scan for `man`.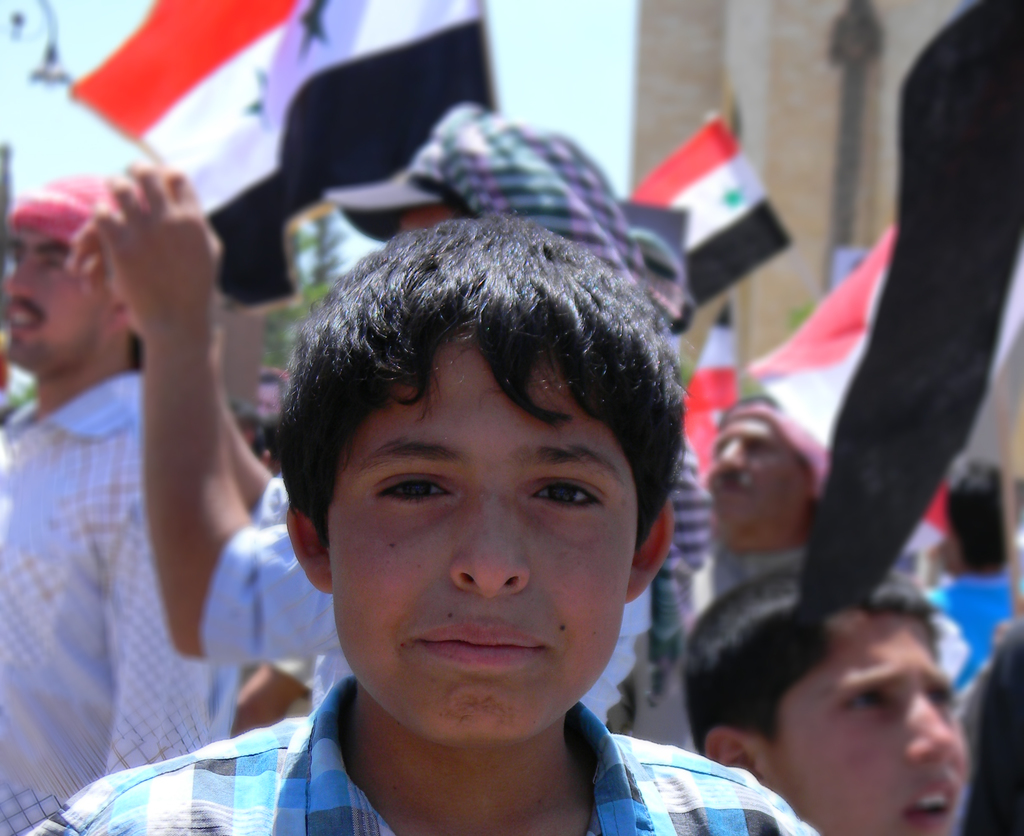
Scan result: bbox=(677, 393, 839, 623).
